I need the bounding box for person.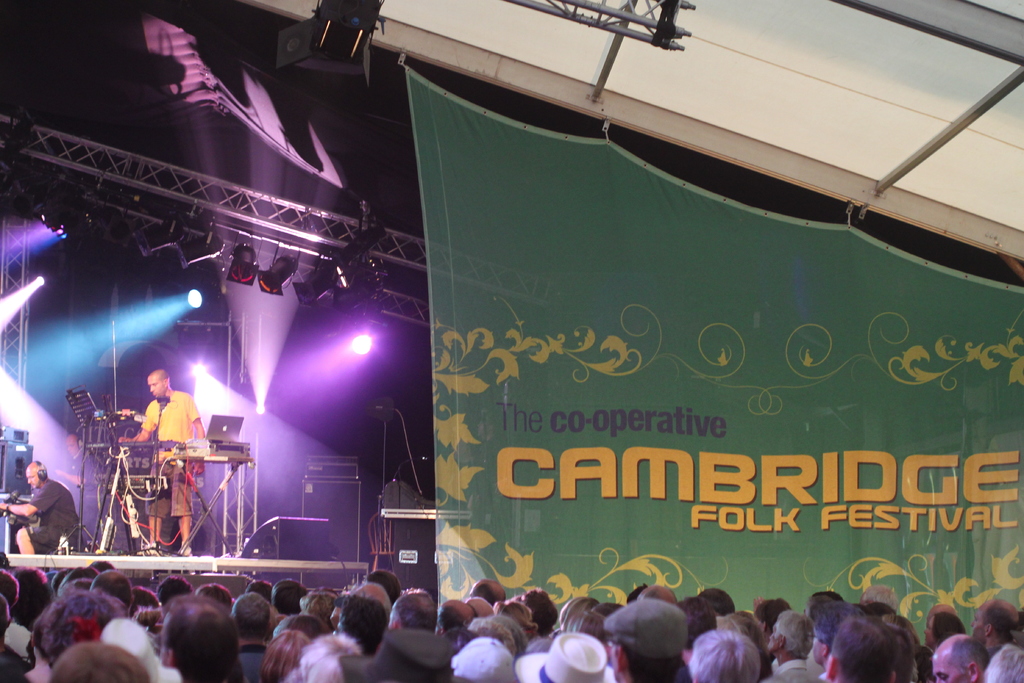
Here it is: (x1=123, y1=372, x2=209, y2=552).
